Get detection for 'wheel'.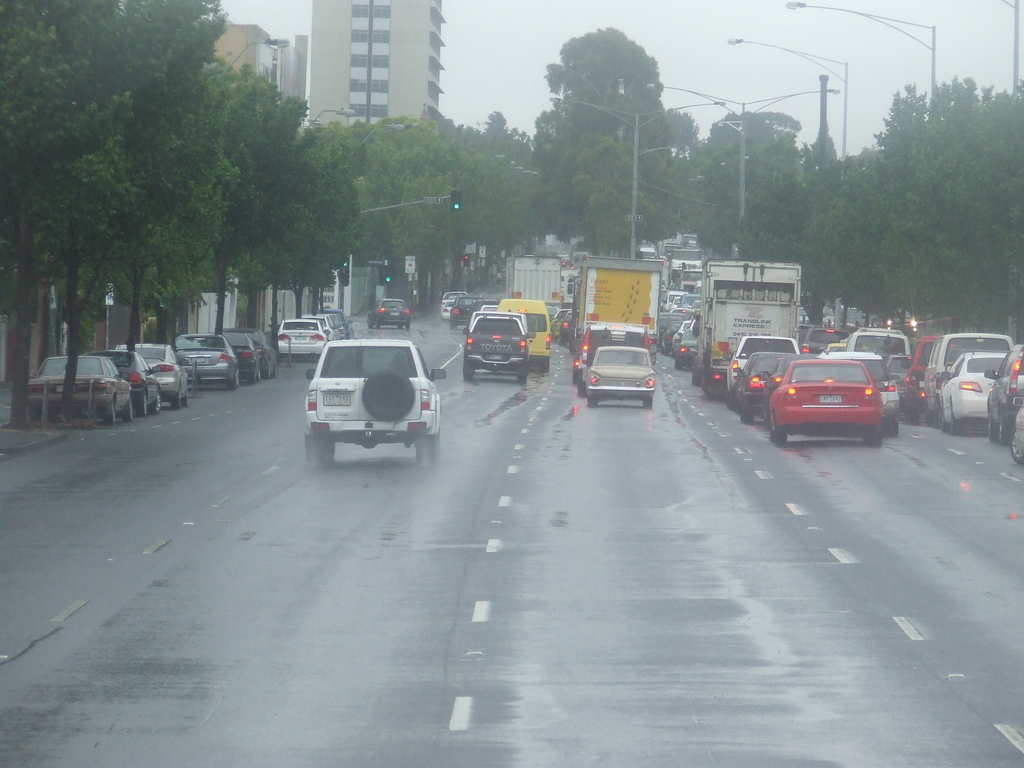
Detection: detection(768, 413, 784, 434).
